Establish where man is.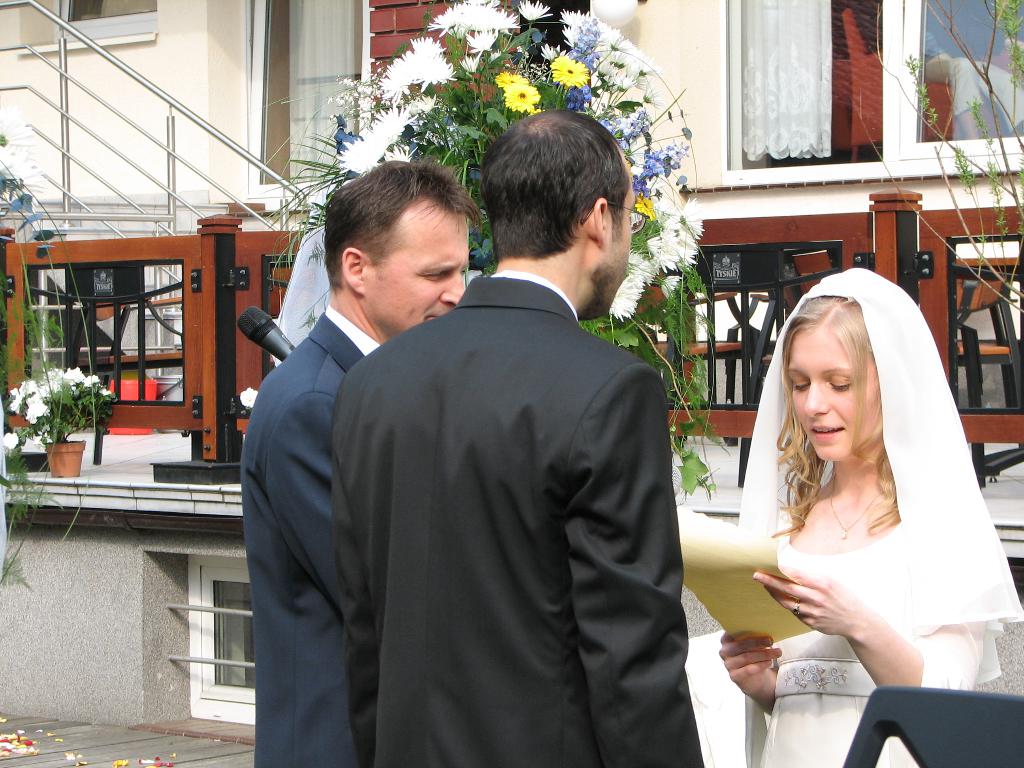
Established at locate(242, 161, 483, 767).
